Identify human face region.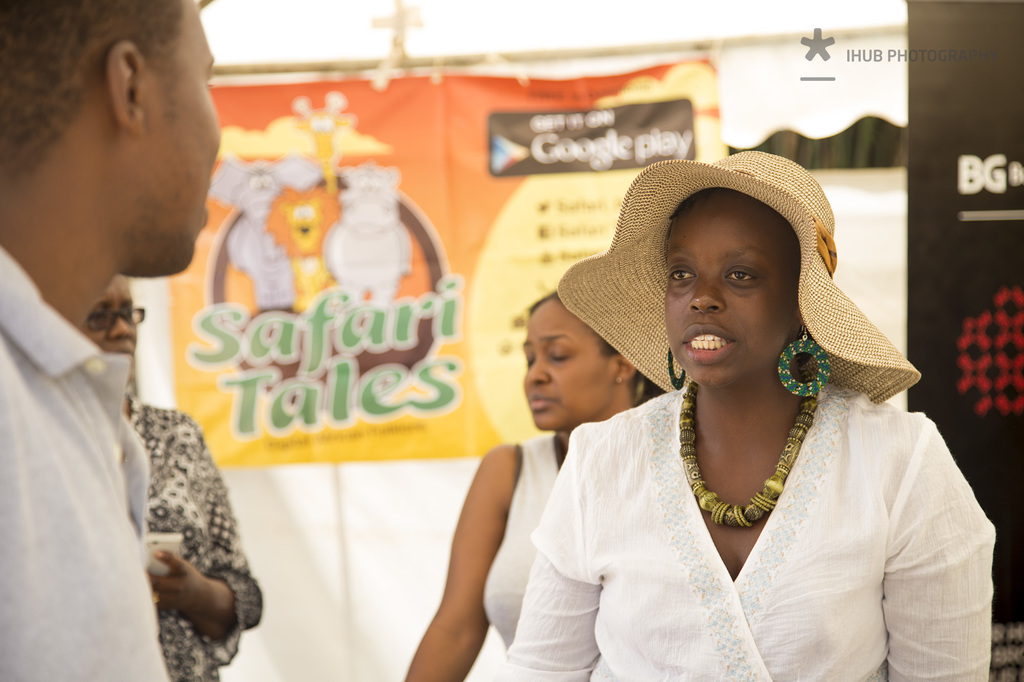
Region: (84,270,138,377).
